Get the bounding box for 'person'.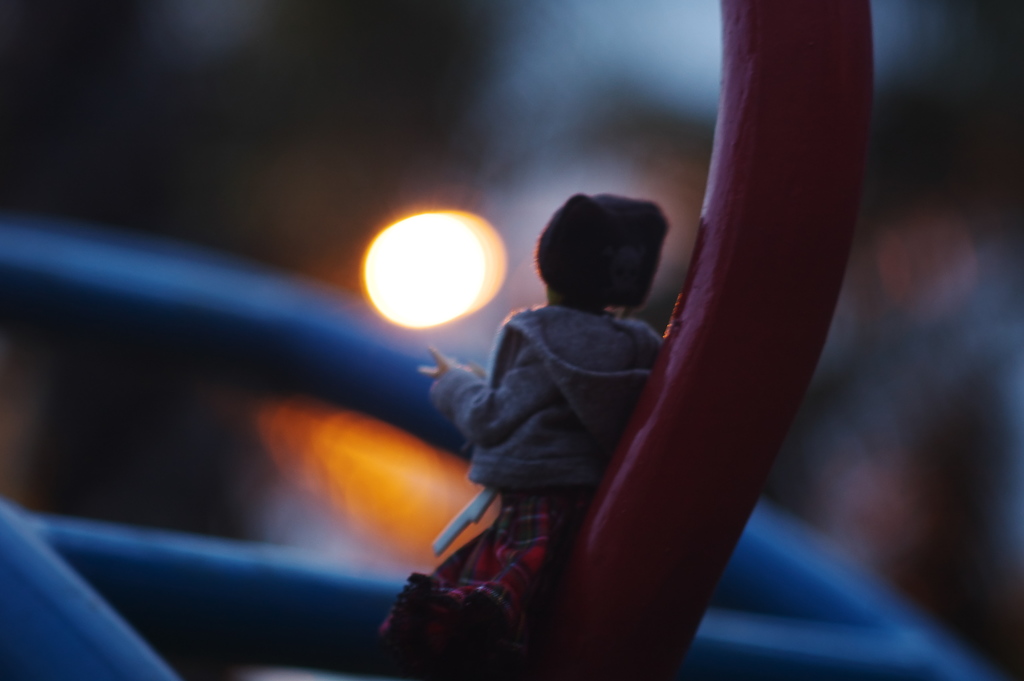
[left=380, top=193, right=669, bottom=680].
